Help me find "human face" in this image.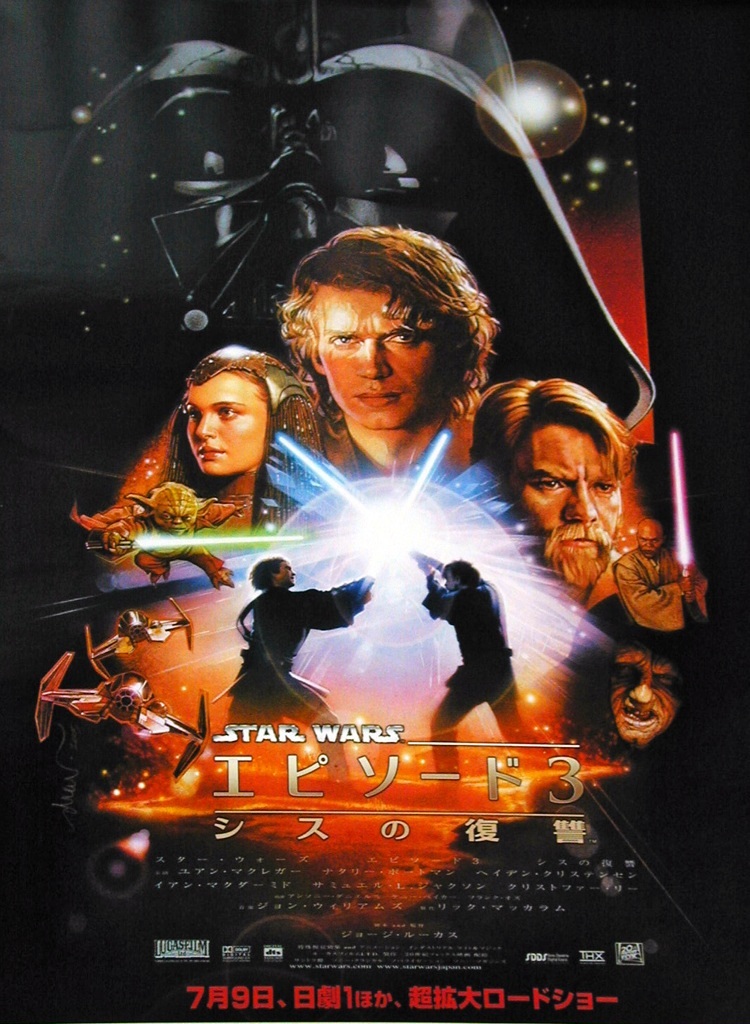
Found it: left=275, top=560, right=299, bottom=588.
